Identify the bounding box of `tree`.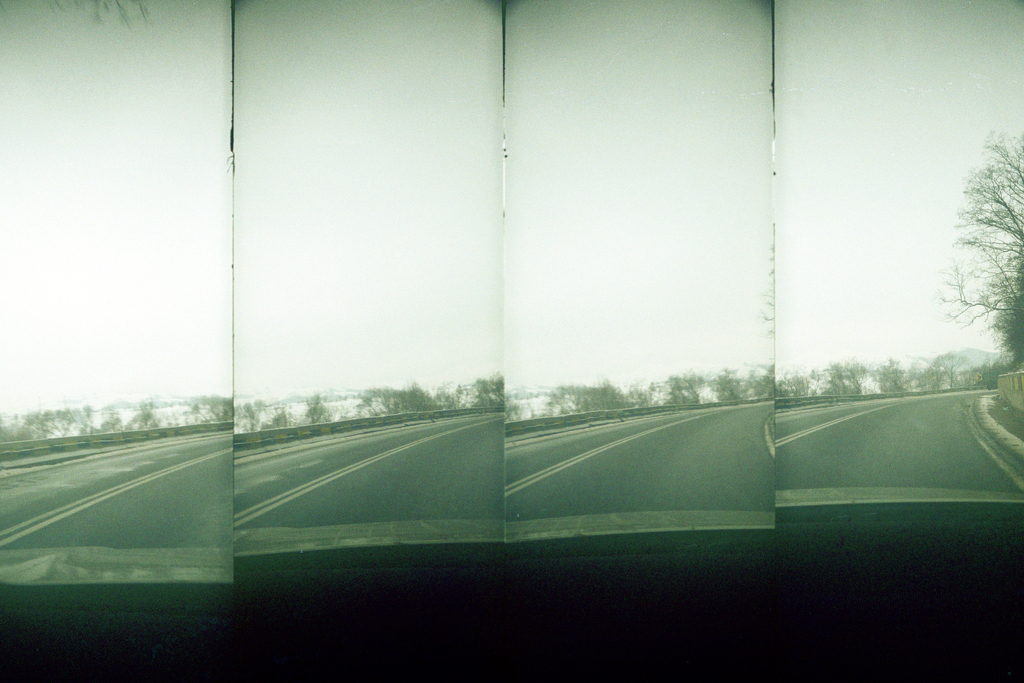
936 131 1023 368.
